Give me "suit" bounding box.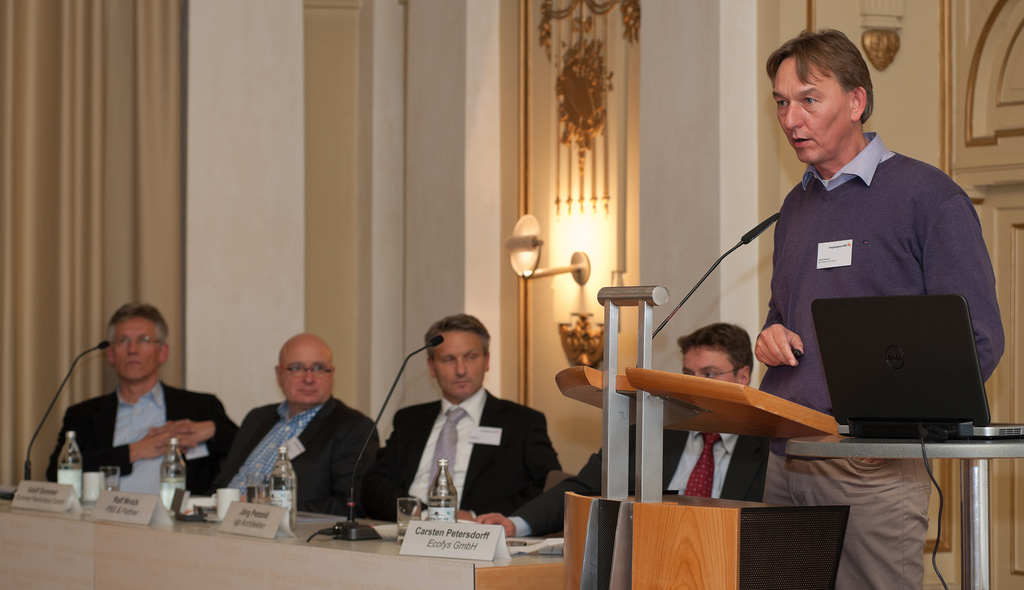
Rect(207, 360, 377, 511).
